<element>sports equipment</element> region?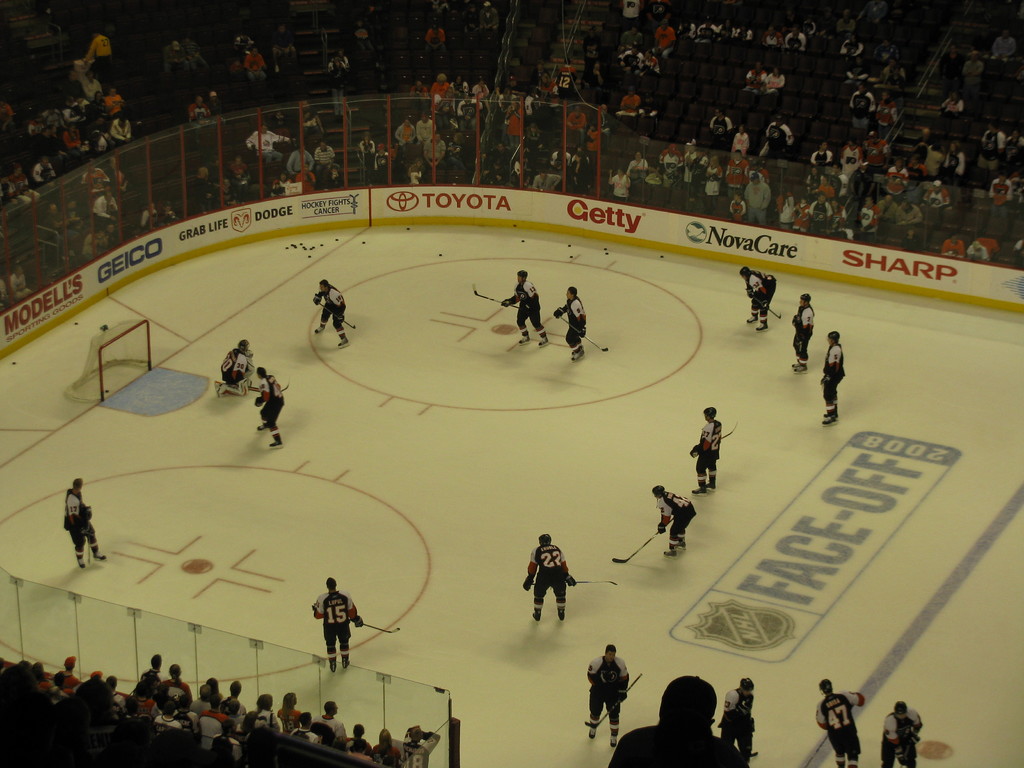
detection(574, 580, 620, 585)
